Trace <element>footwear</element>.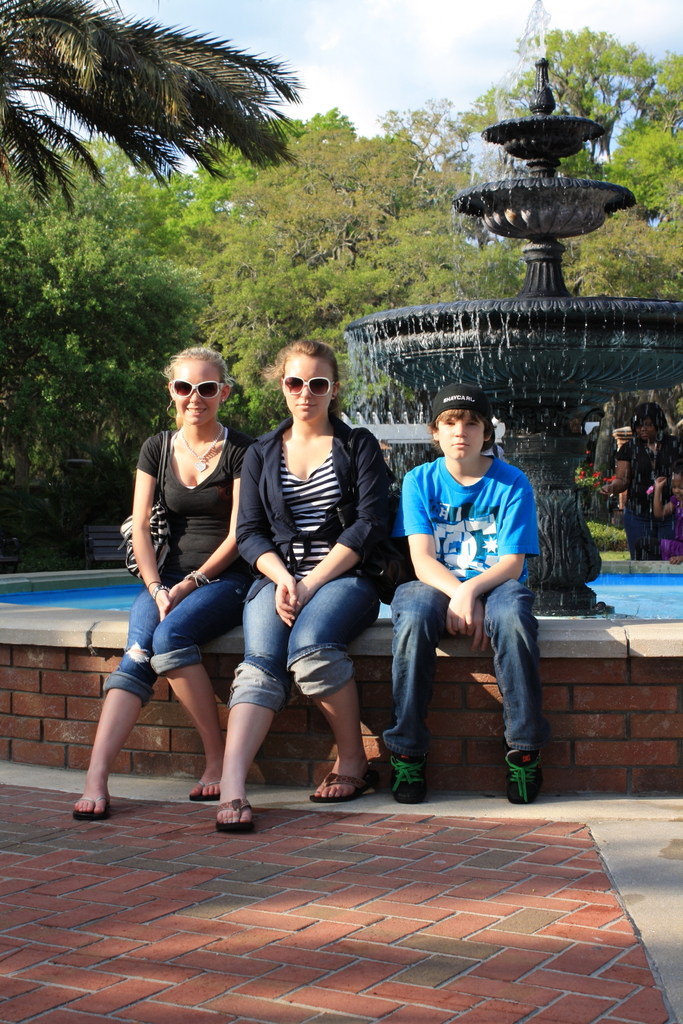
Traced to (309,765,375,806).
